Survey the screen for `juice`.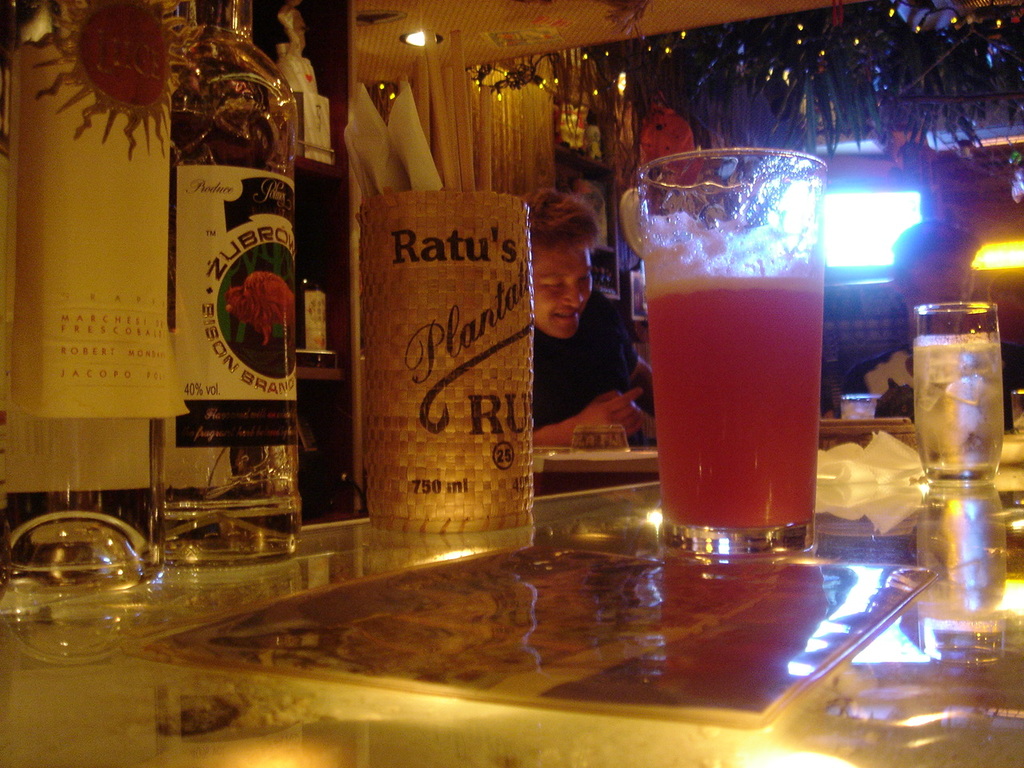
Survey found: pyautogui.locateOnScreen(630, 138, 834, 563).
